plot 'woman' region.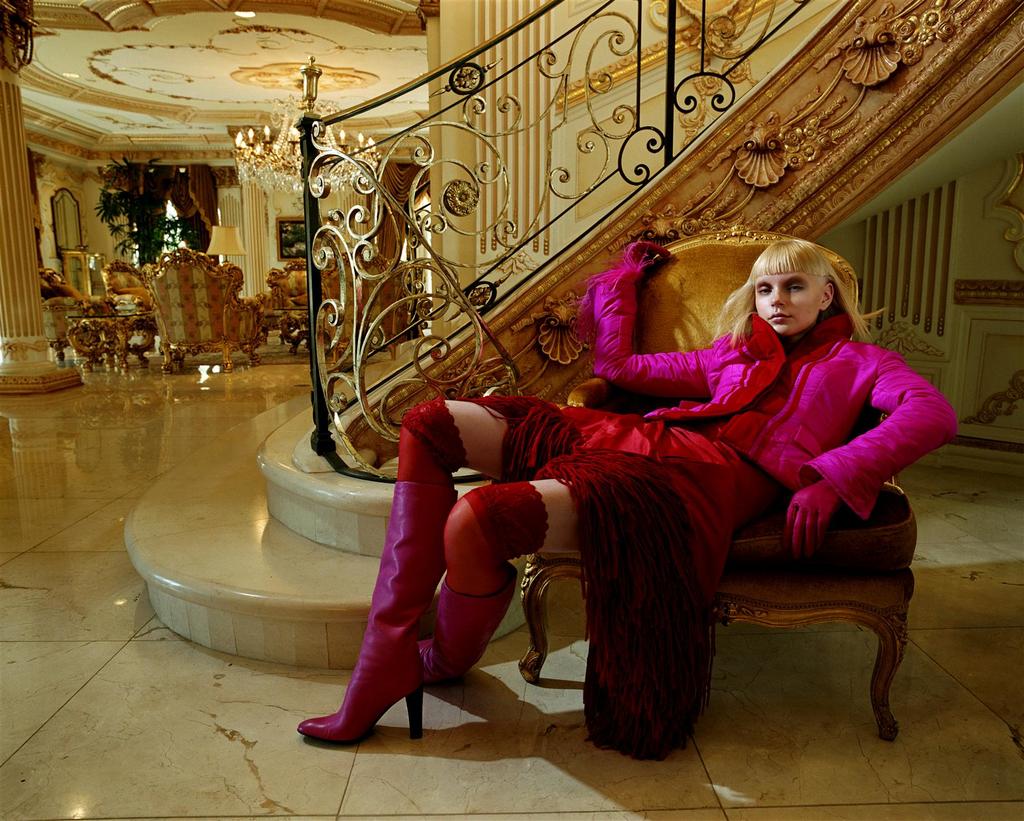
Plotted at x1=365 y1=191 x2=865 y2=747.
